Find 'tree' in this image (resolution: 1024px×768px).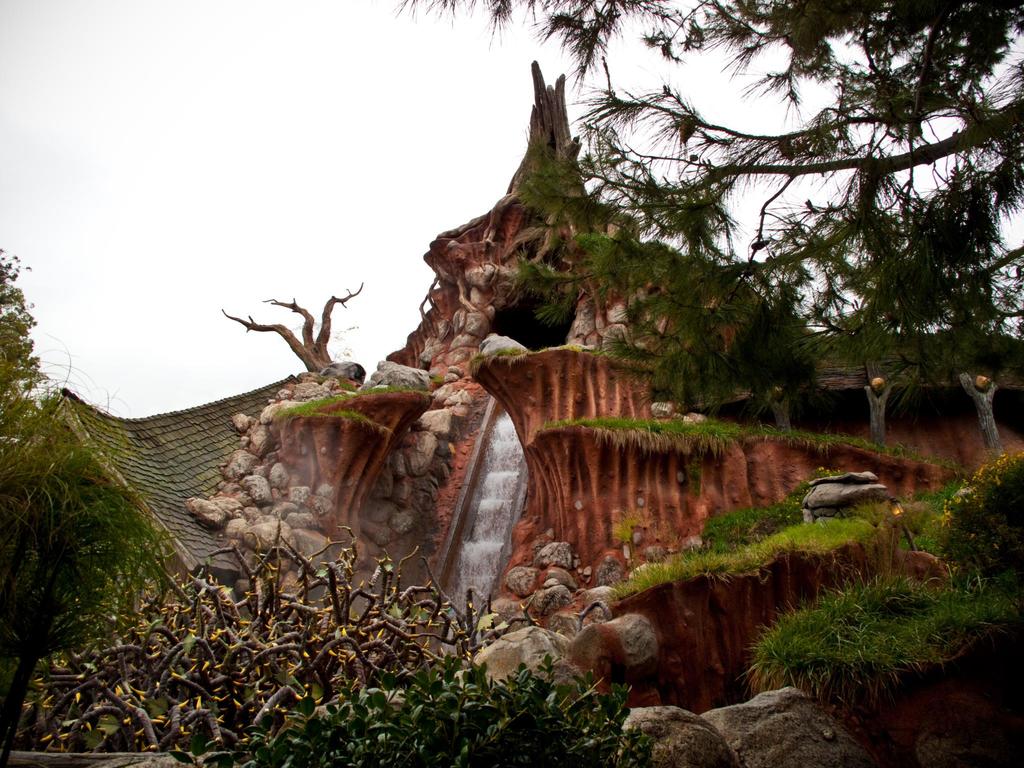
region(371, 0, 1023, 453).
